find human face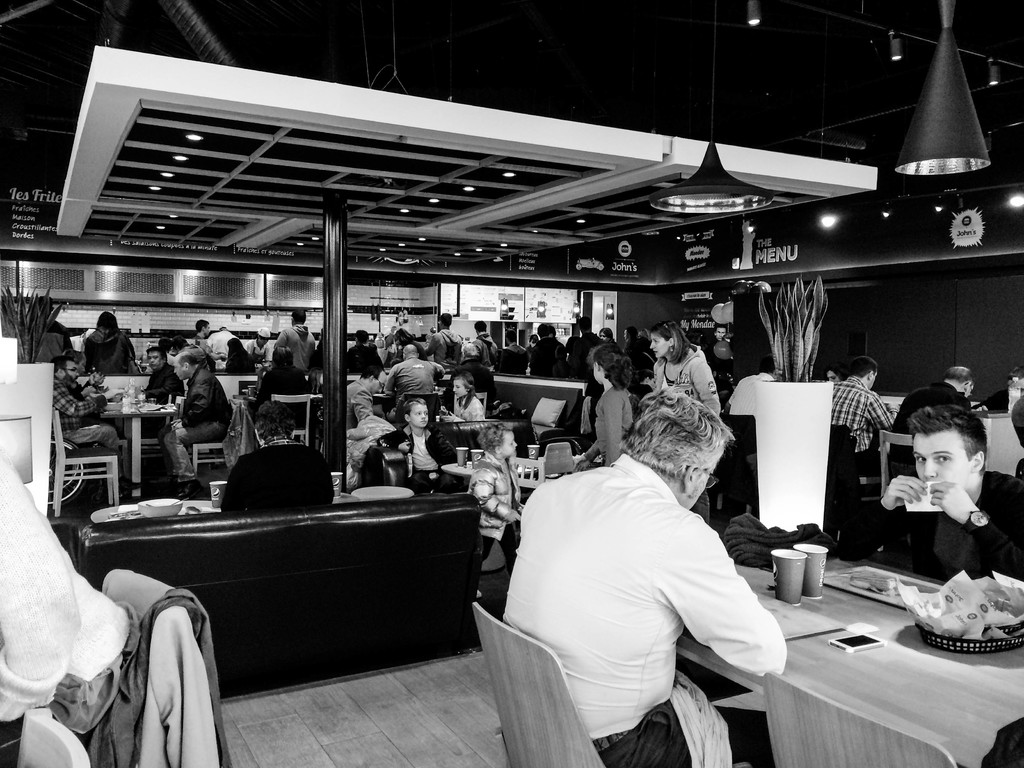
select_region(63, 360, 80, 388)
